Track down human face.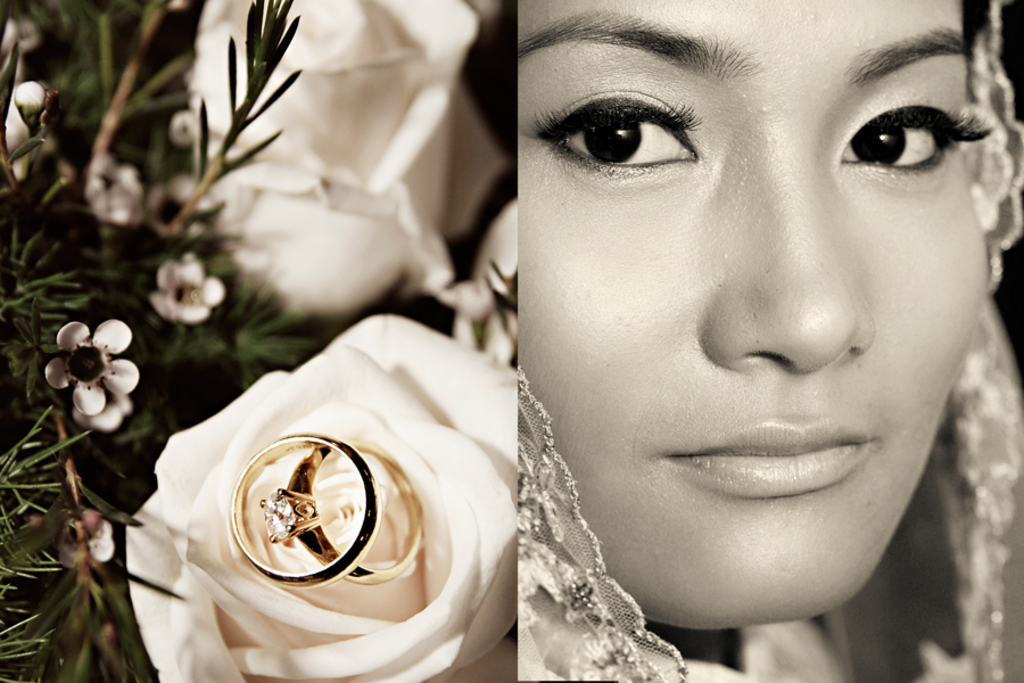
Tracked to <bbox>518, 0, 988, 632</bbox>.
